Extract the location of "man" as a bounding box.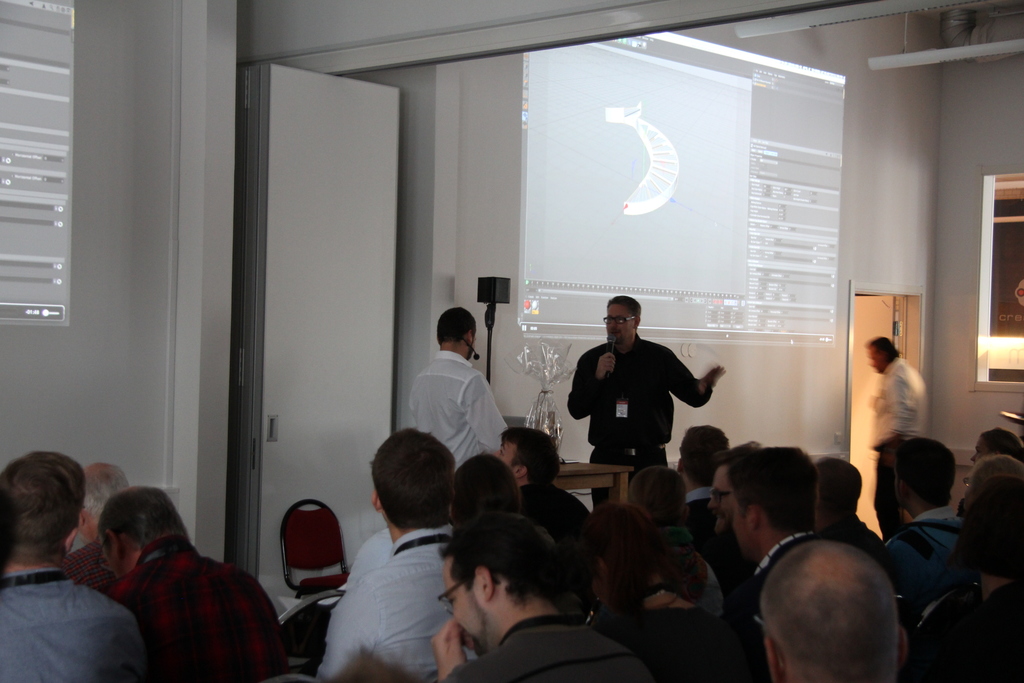
(x1=308, y1=427, x2=463, y2=682).
